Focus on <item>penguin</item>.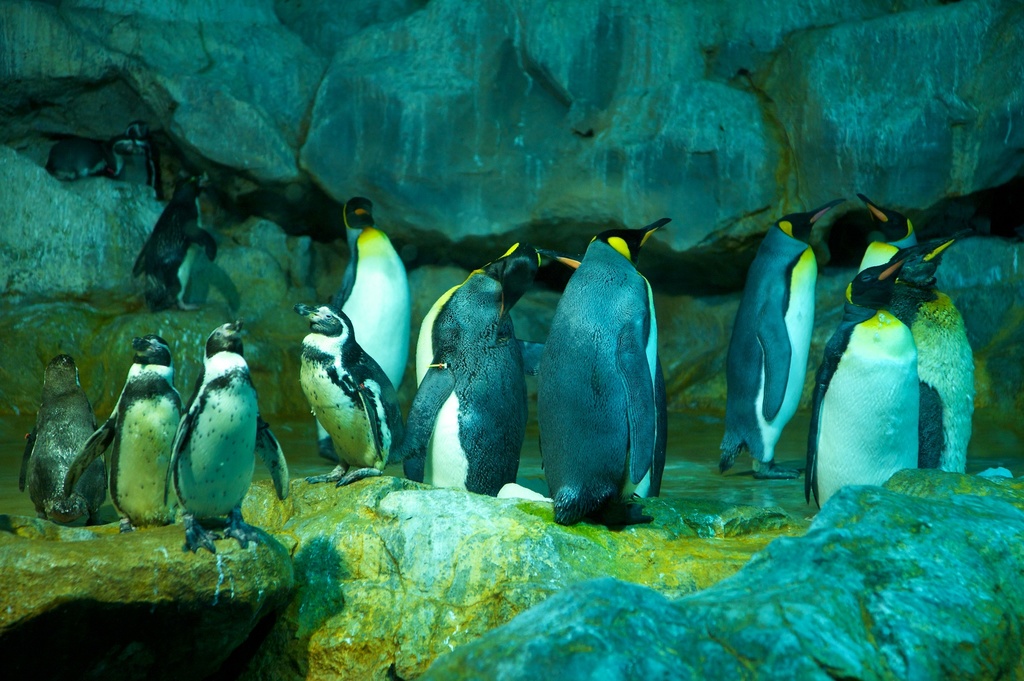
Focused at region(714, 193, 849, 486).
